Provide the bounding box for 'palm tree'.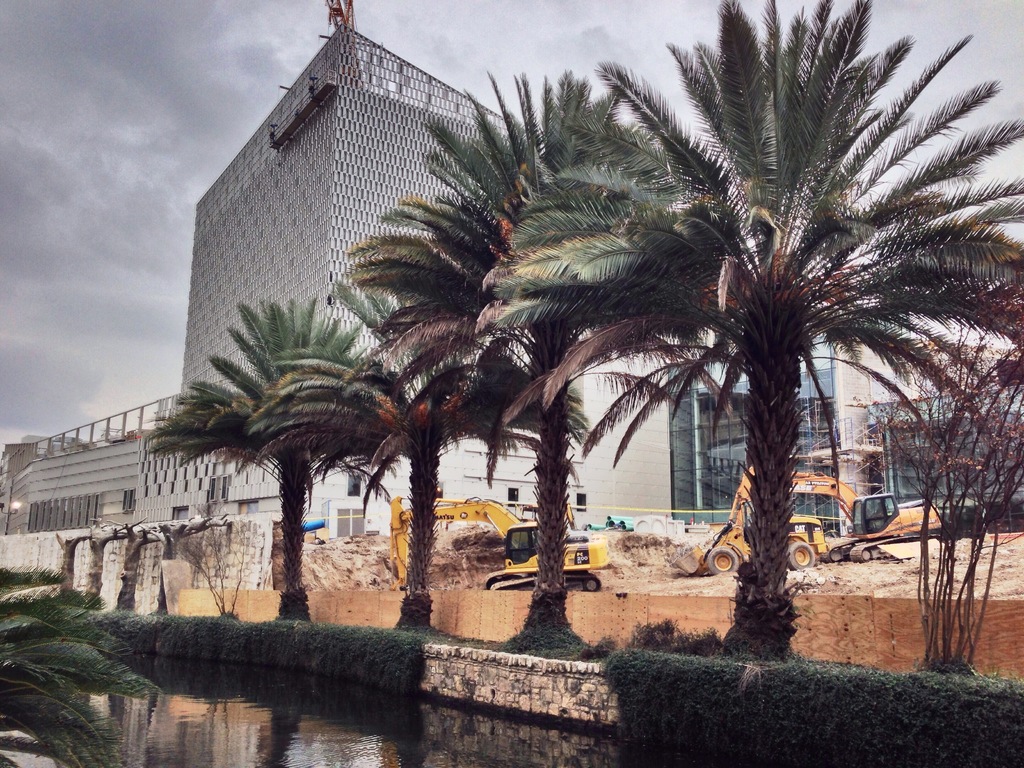
select_region(480, 4, 1023, 664).
